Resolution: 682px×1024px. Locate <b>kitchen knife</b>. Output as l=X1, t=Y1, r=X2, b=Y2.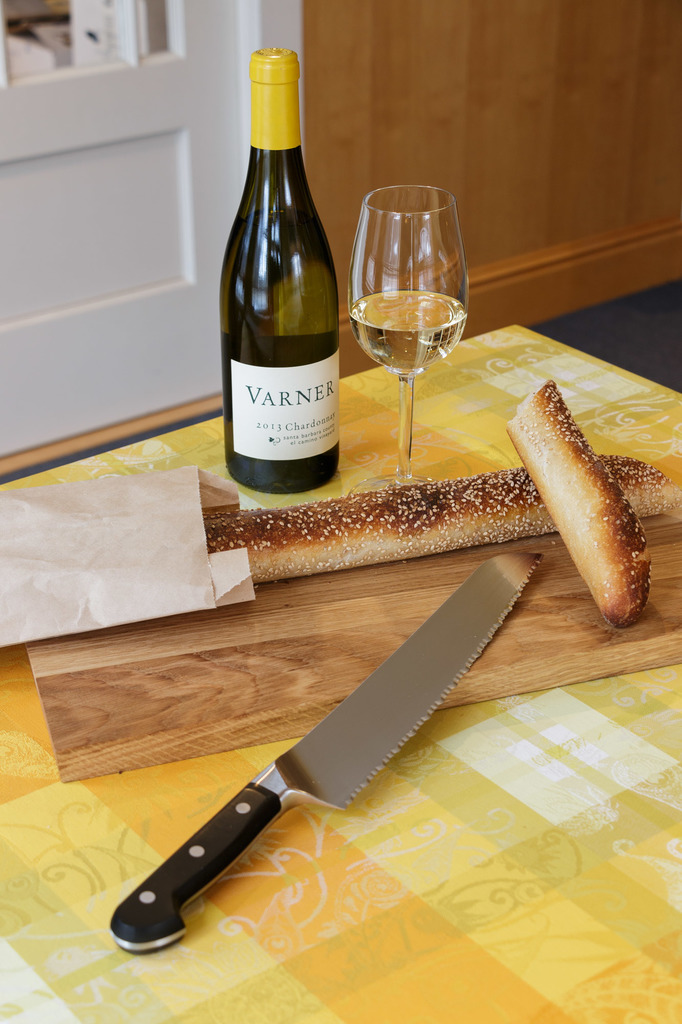
l=108, t=548, r=541, b=959.
